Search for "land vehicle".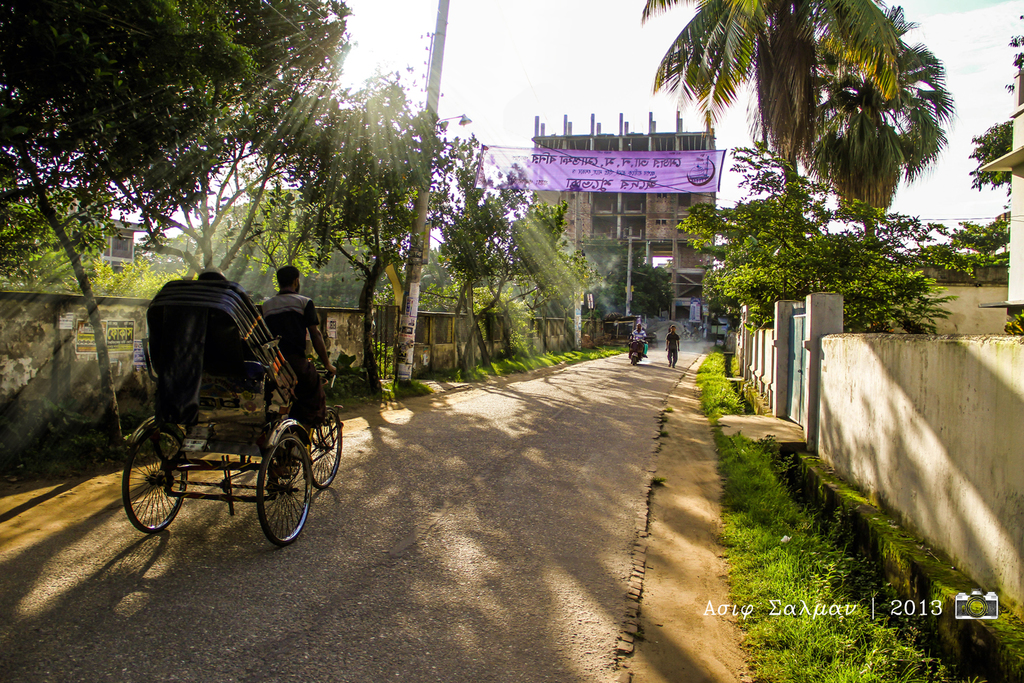
Found at {"x1": 102, "y1": 290, "x2": 345, "y2": 553}.
